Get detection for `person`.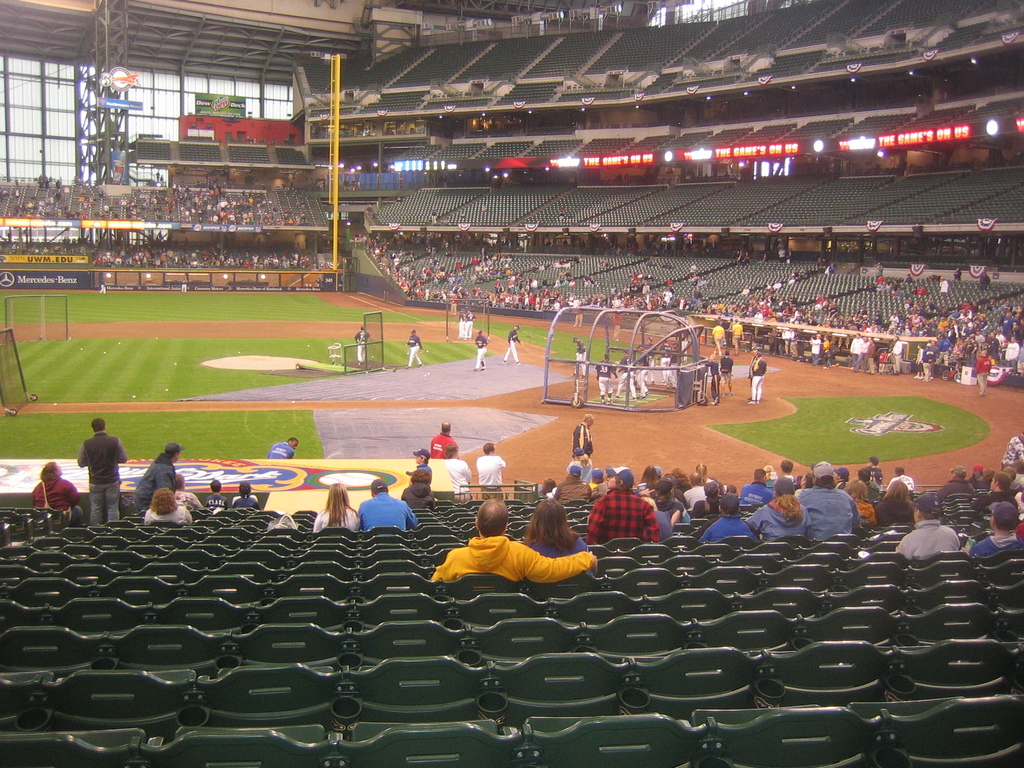
Detection: 717/355/732/389.
